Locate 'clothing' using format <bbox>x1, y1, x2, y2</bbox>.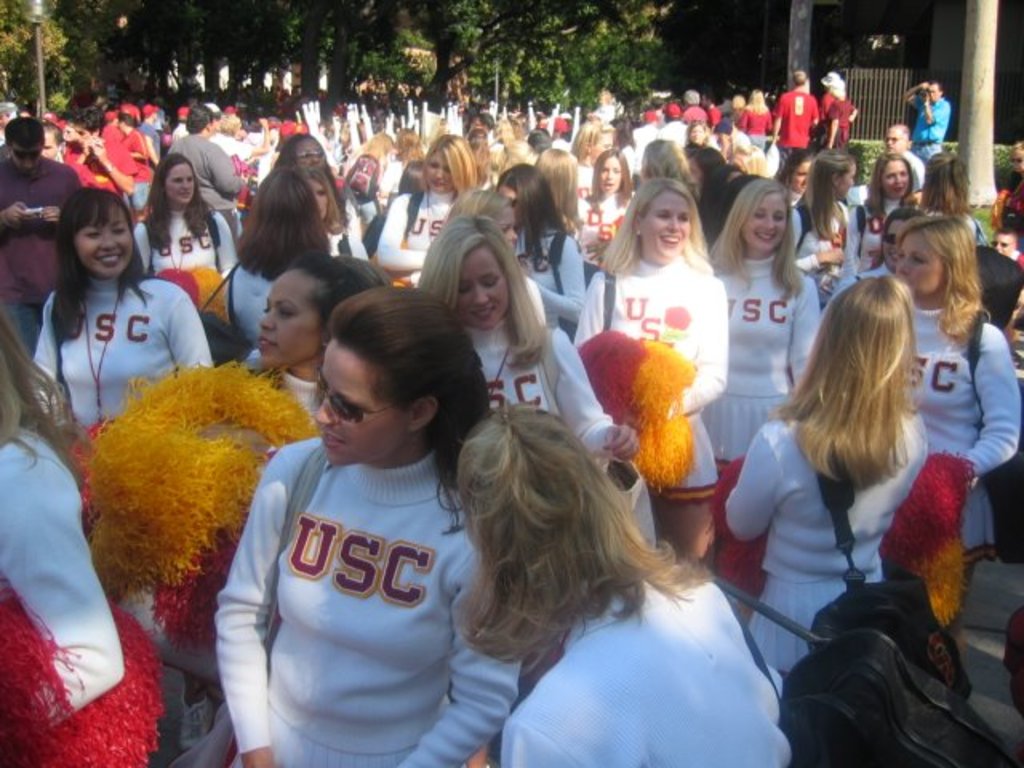
<bbox>491, 566, 797, 766</bbox>.
